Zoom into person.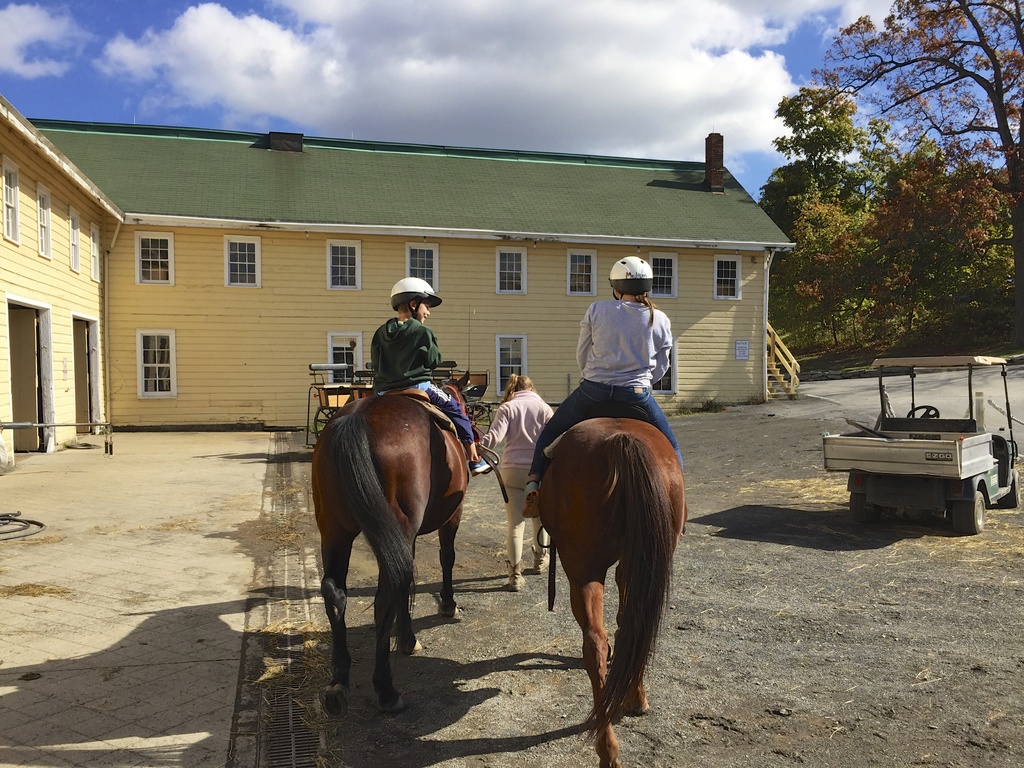
Zoom target: (left=524, top=251, right=685, bottom=524).
